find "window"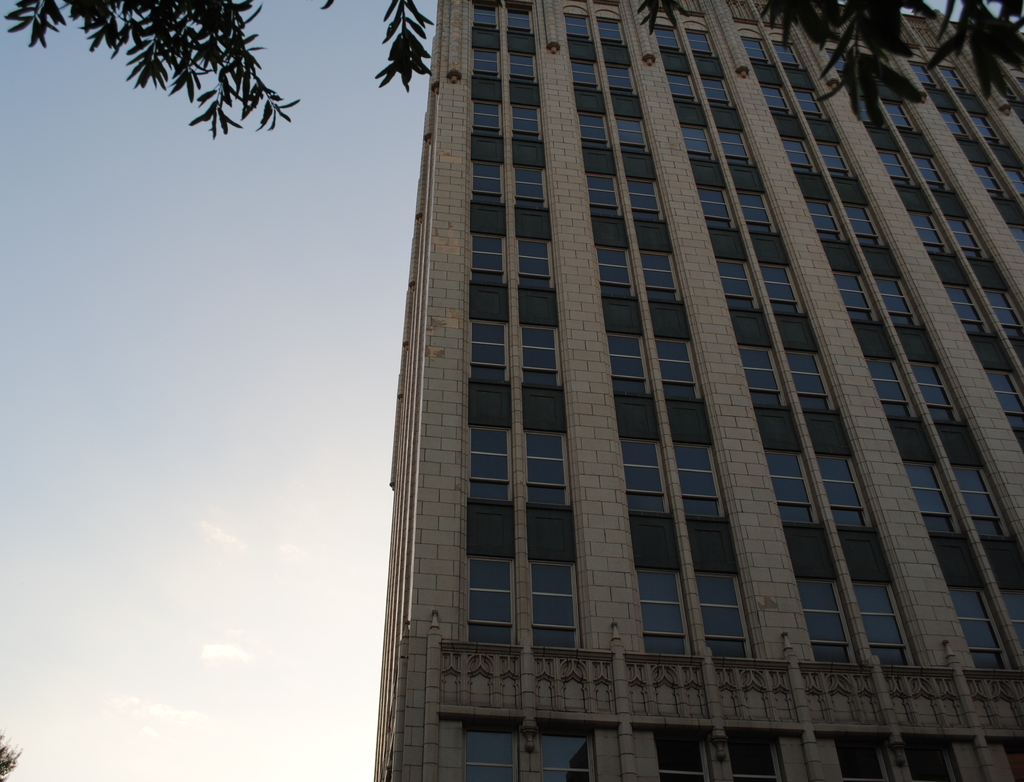
region(815, 142, 854, 175)
